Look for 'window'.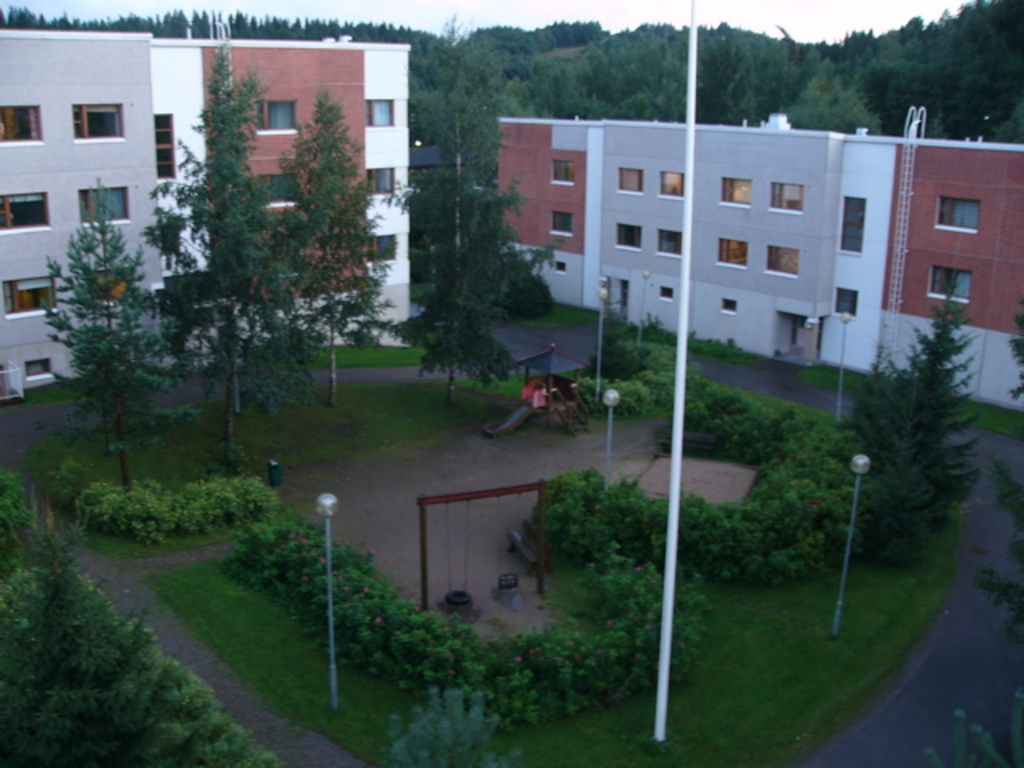
Found: Rect(840, 194, 872, 254).
